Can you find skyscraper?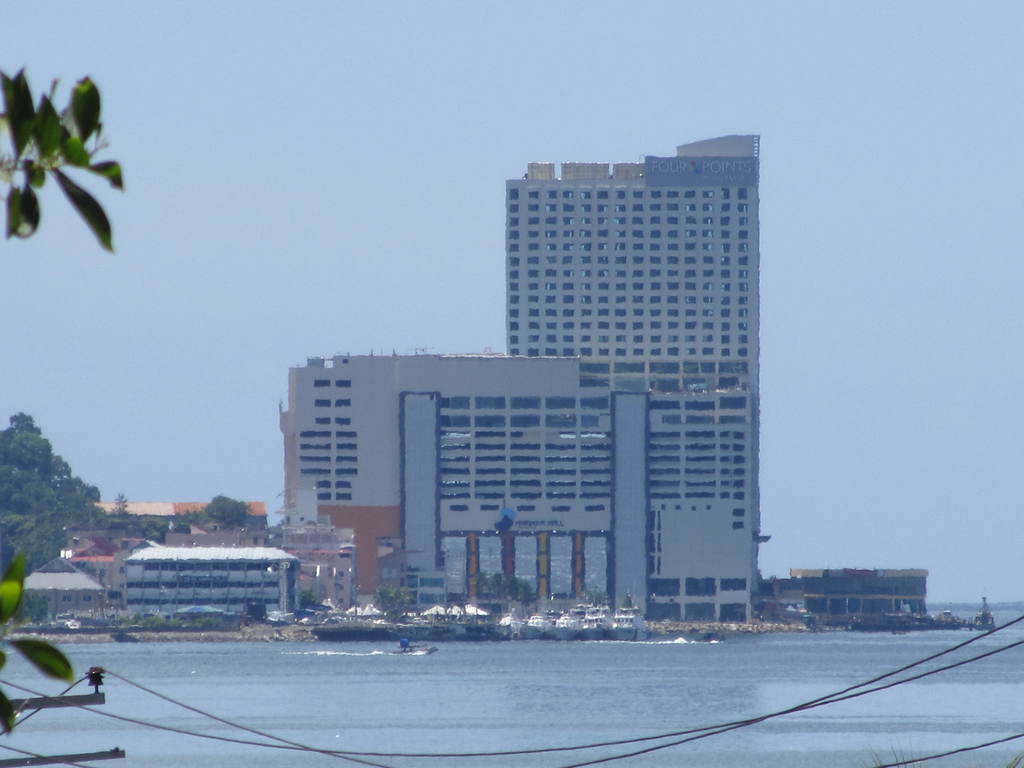
Yes, bounding box: (280, 133, 760, 592).
